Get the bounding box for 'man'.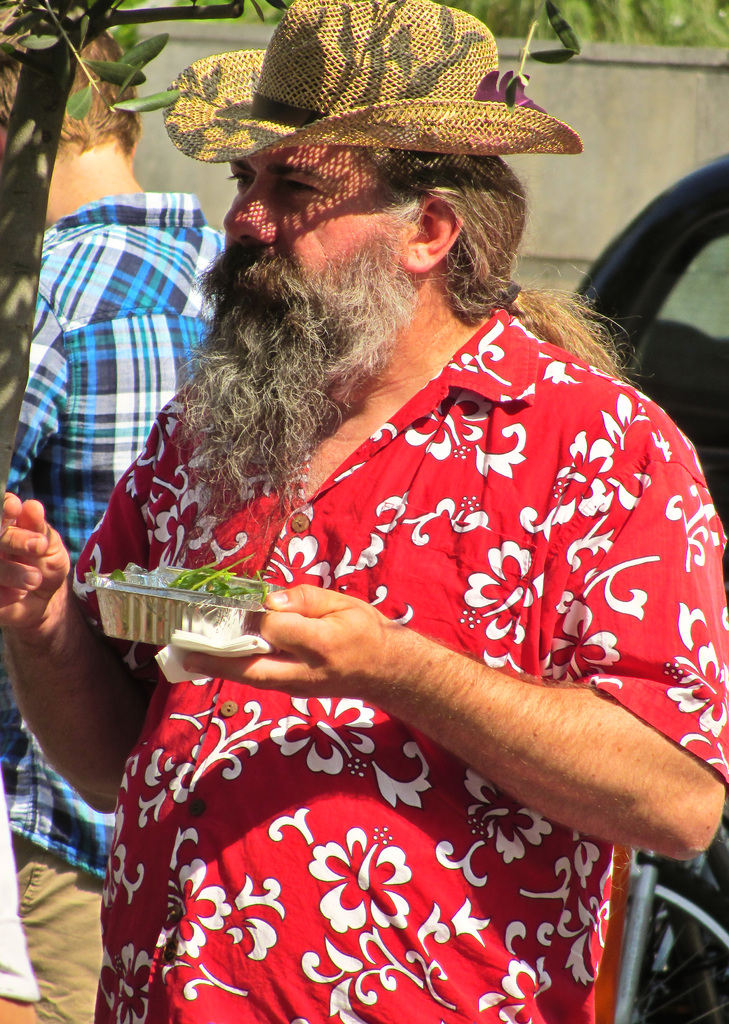
left=0, top=22, right=227, bottom=1023.
